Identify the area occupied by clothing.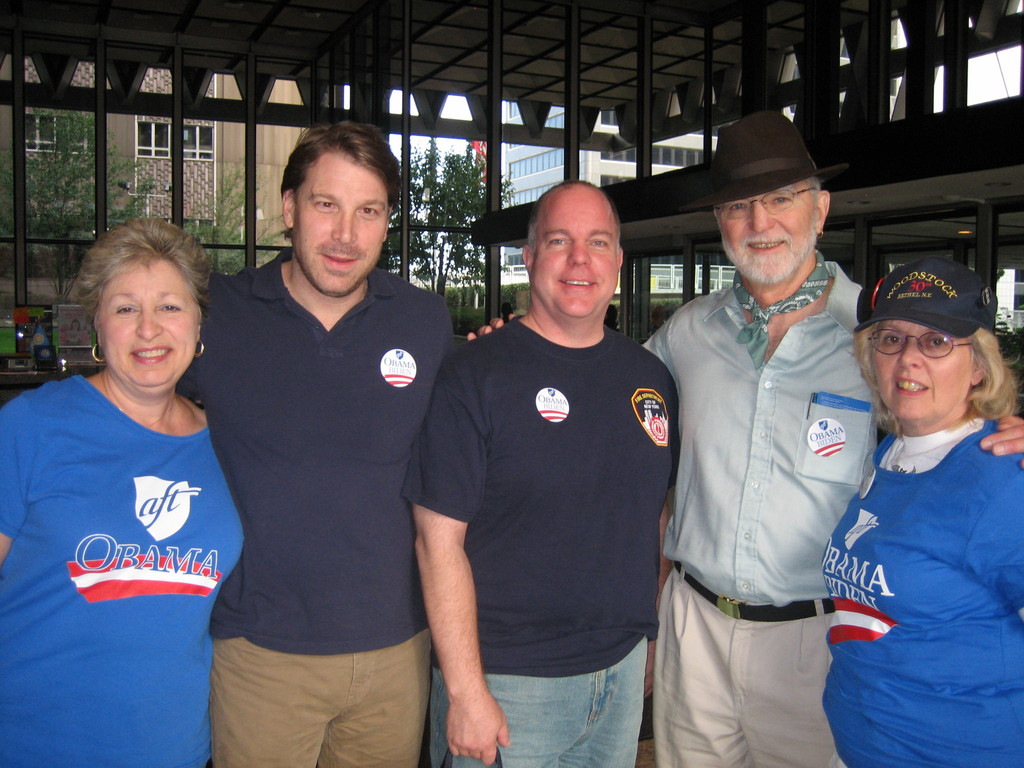
Area: 817:414:1023:767.
